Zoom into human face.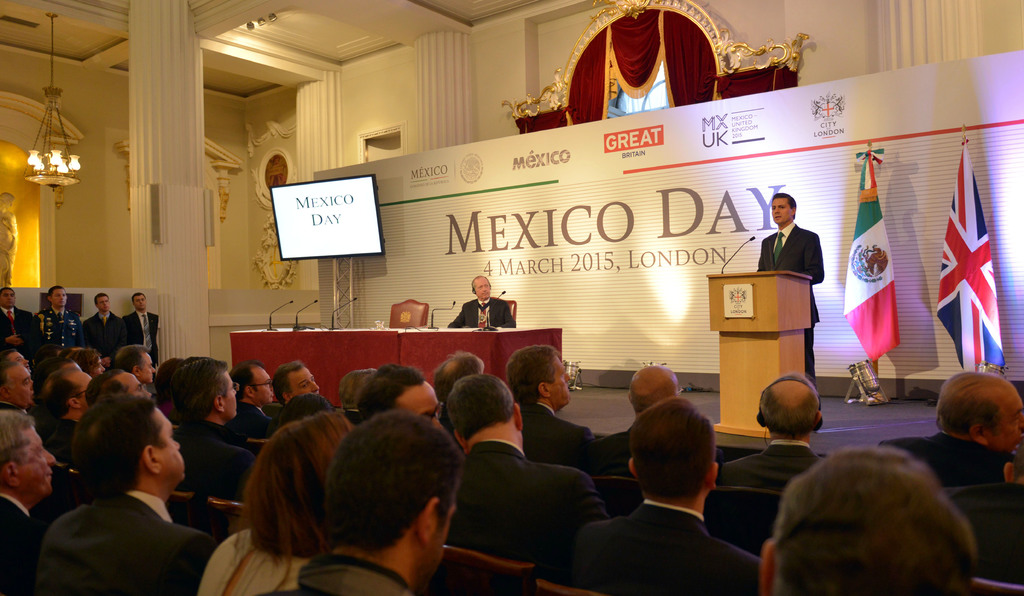
Zoom target: [772, 199, 792, 228].
